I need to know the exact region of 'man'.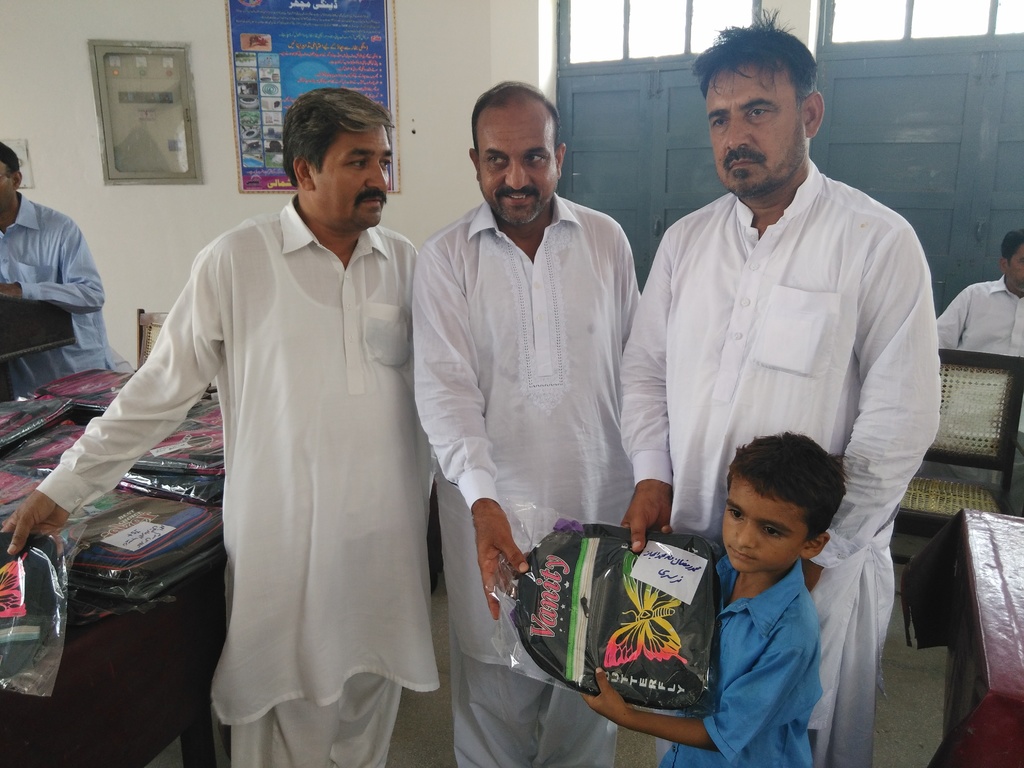
Region: bbox=[936, 227, 1023, 518].
